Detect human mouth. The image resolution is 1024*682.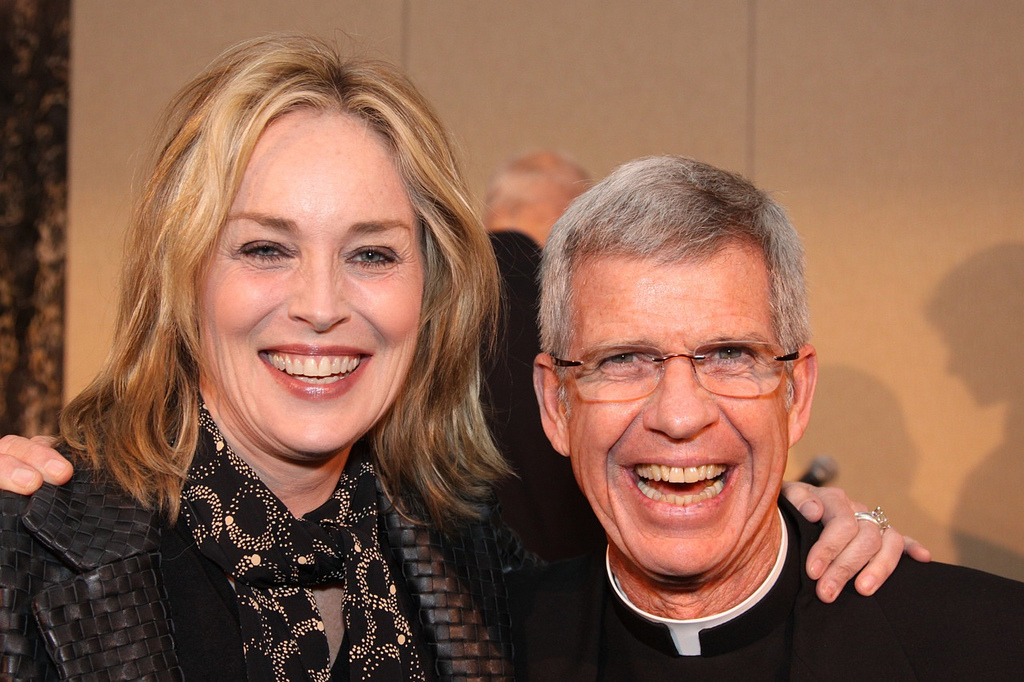
rect(259, 338, 375, 409).
